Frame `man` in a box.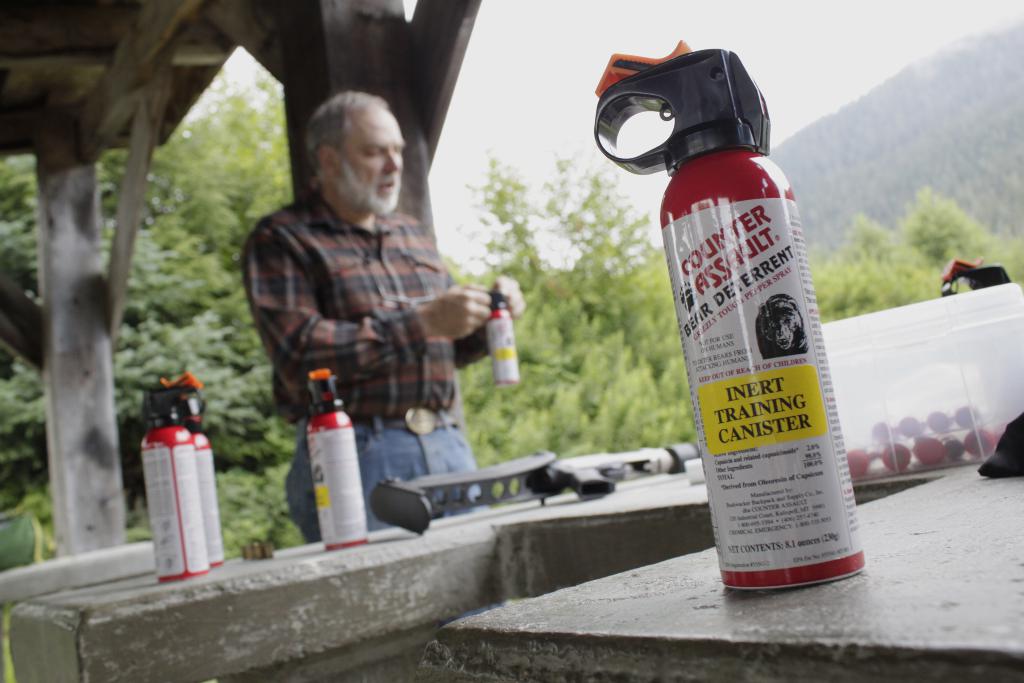
locate(225, 98, 508, 476).
